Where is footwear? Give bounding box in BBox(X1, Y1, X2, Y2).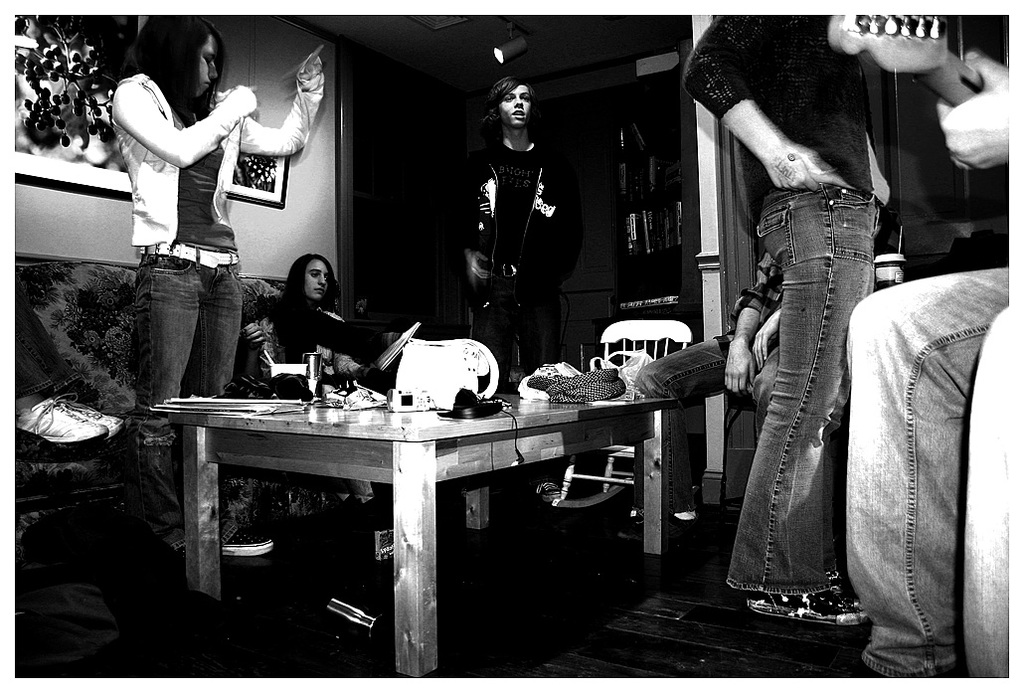
BBox(52, 395, 119, 436).
